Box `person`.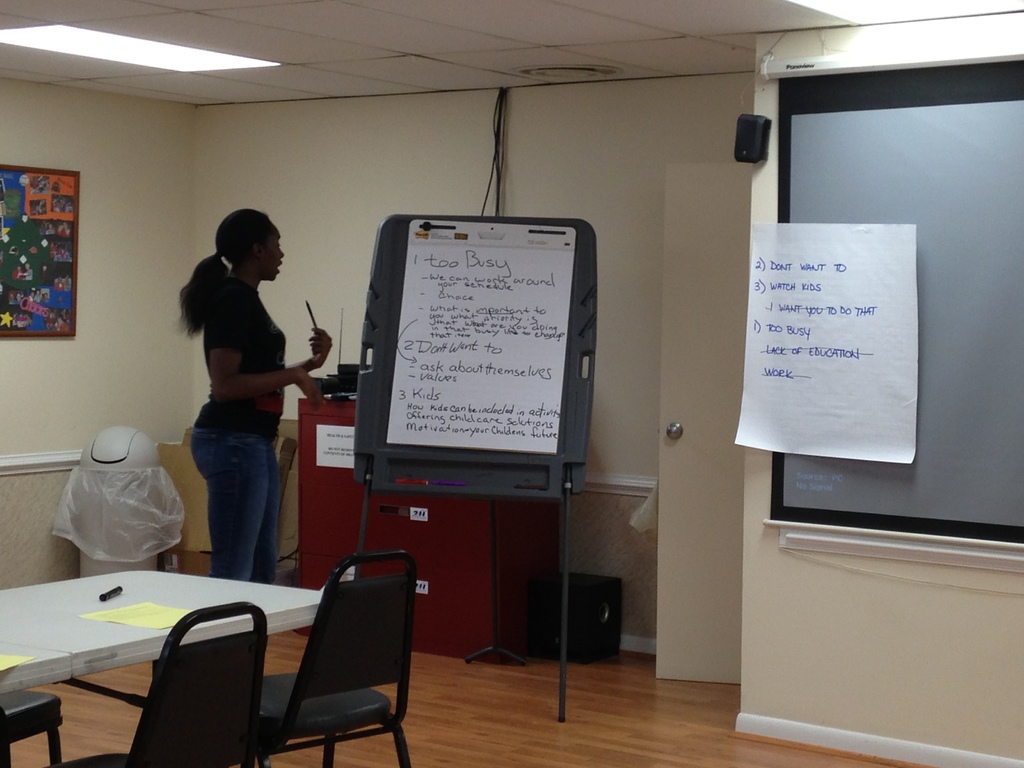
bbox(200, 226, 342, 589).
